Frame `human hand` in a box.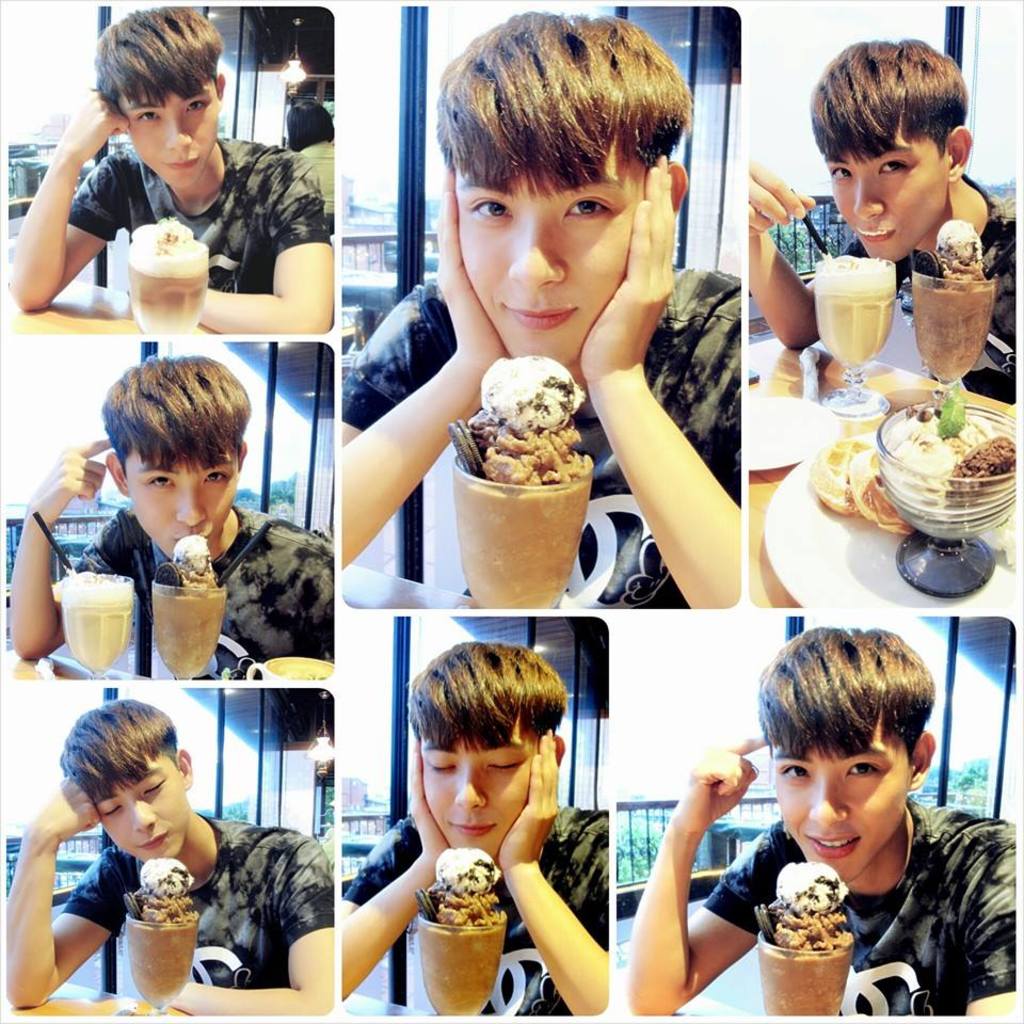
{"x1": 499, "y1": 729, "x2": 563, "y2": 873}.
